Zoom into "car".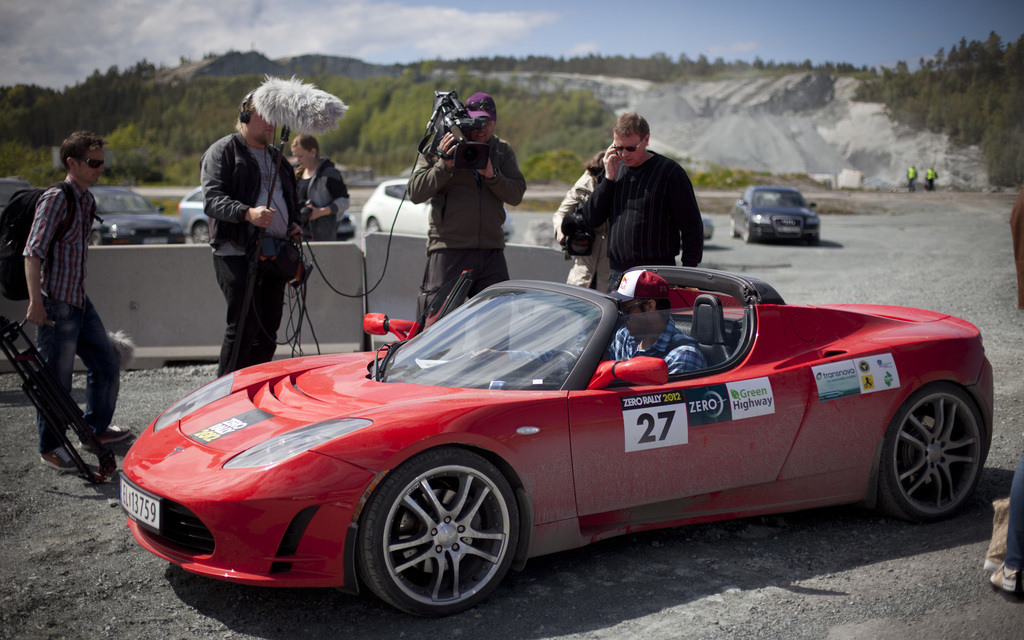
Zoom target: region(104, 252, 963, 609).
